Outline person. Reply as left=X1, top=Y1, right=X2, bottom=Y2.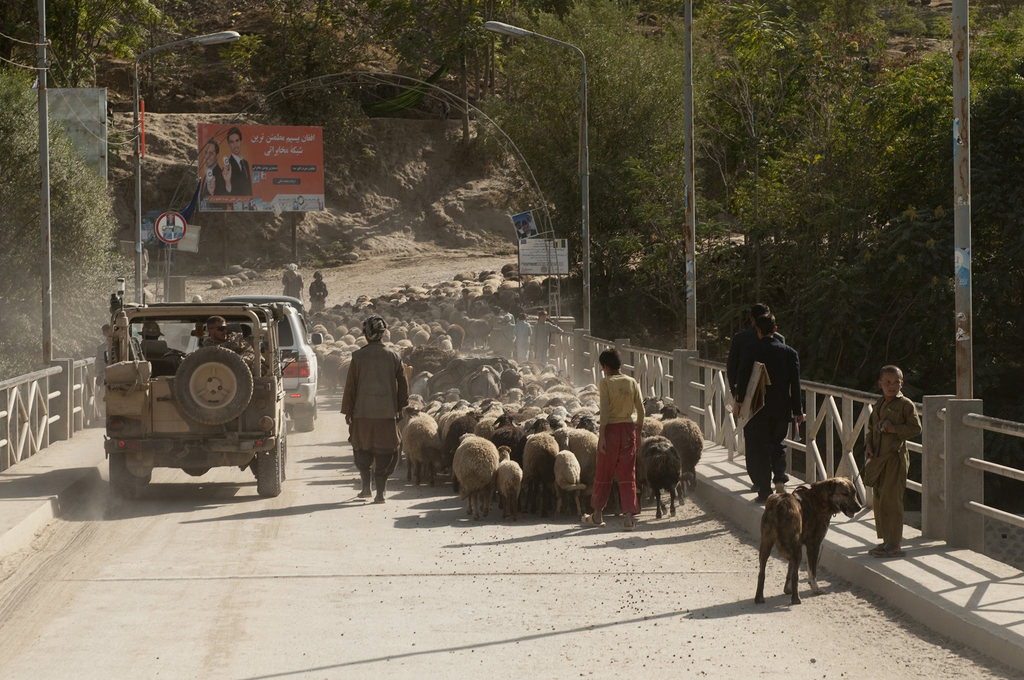
left=579, top=344, right=646, bottom=528.
